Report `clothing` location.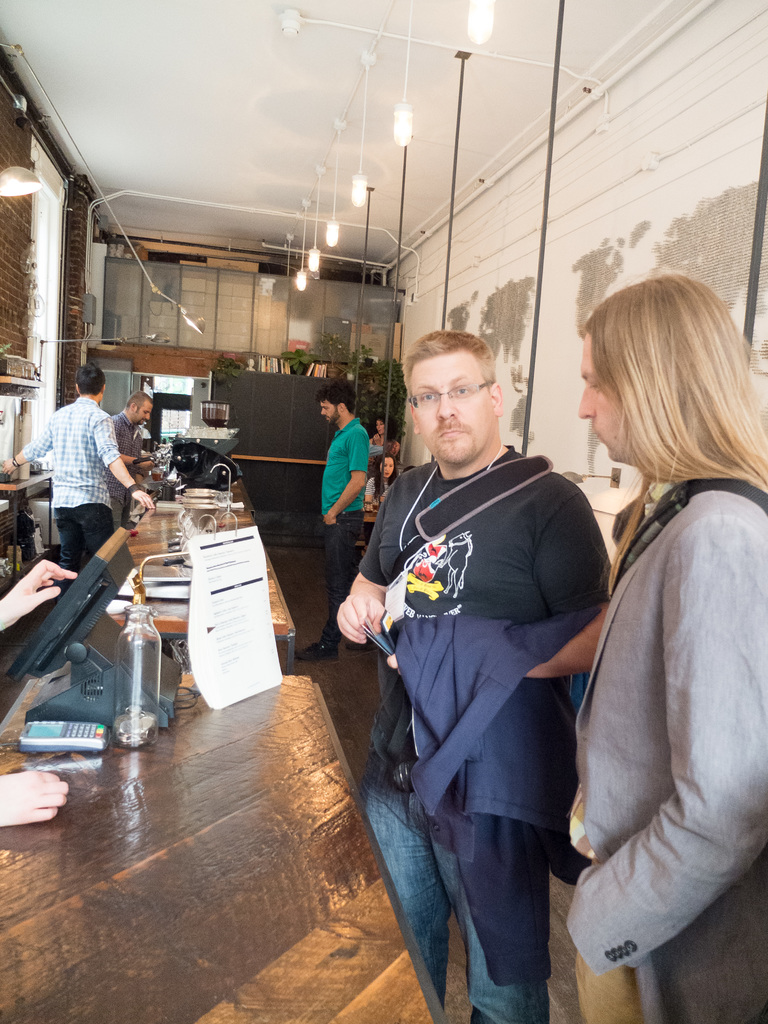
Report: {"x1": 322, "y1": 417, "x2": 369, "y2": 610}.
